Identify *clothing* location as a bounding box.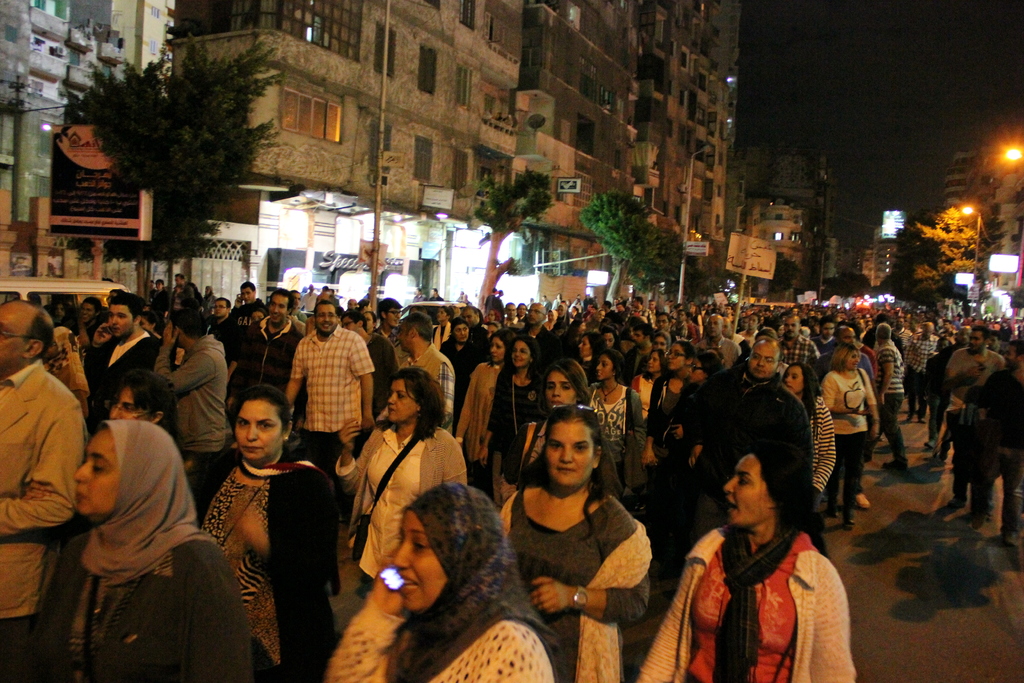
[x1=906, y1=329, x2=934, y2=419].
